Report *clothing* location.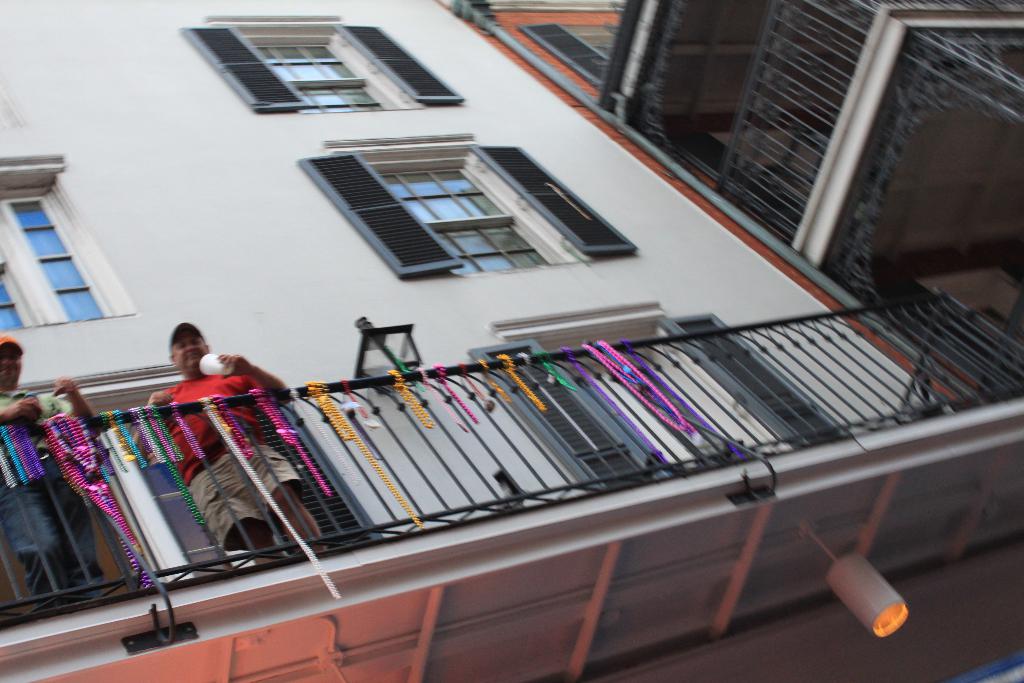
Report: <box>0,388,104,620</box>.
